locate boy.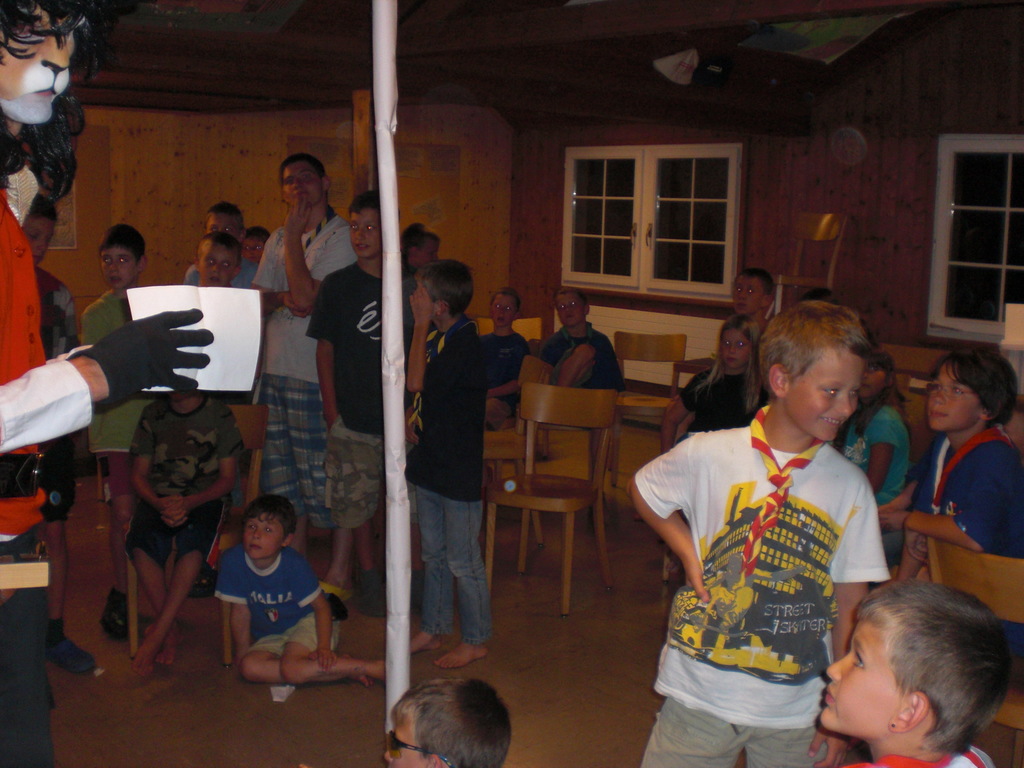
Bounding box: <region>406, 255, 493, 666</region>.
